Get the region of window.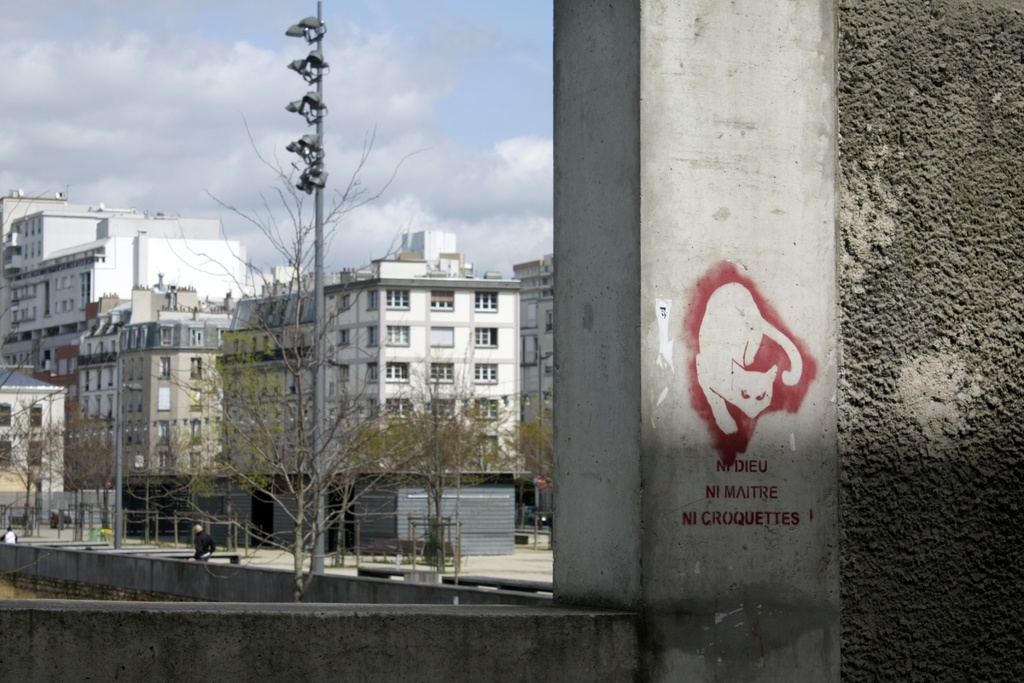
locate(475, 399, 504, 417).
